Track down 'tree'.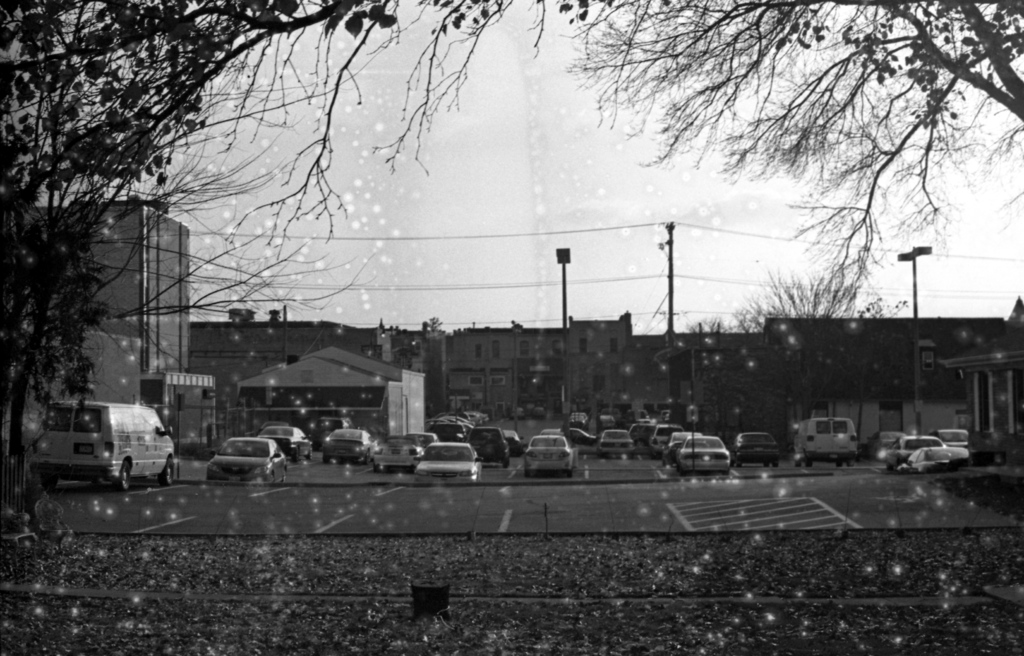
Tracked to left=611, top=22, right=980, bottom=360.
